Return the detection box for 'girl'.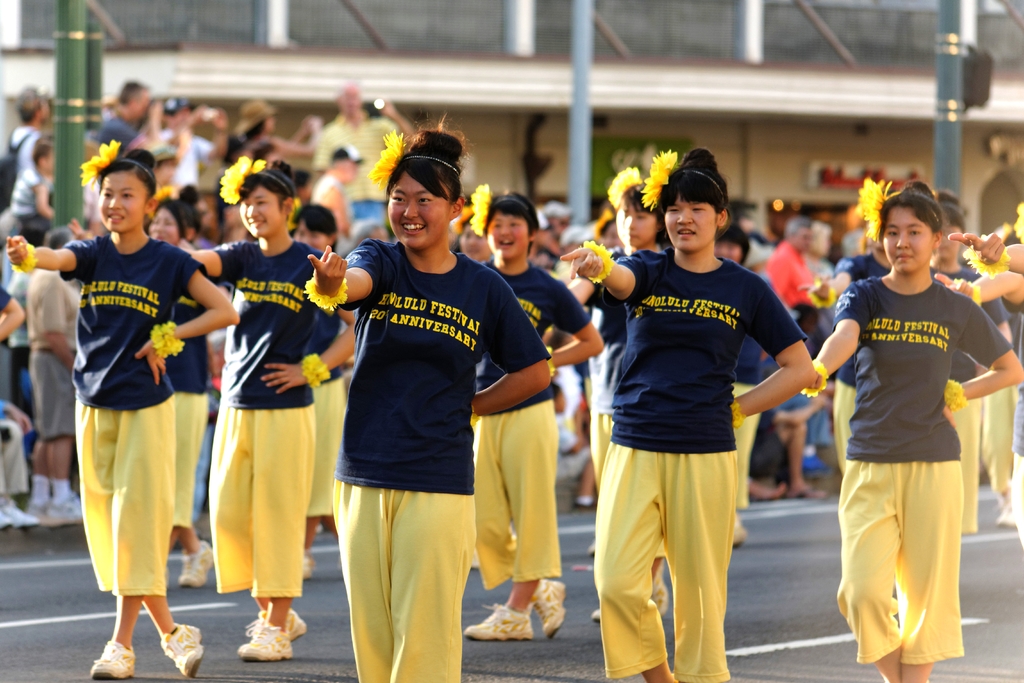
pyautogui.locateOnScreen(800, 177, 1023, 682).
